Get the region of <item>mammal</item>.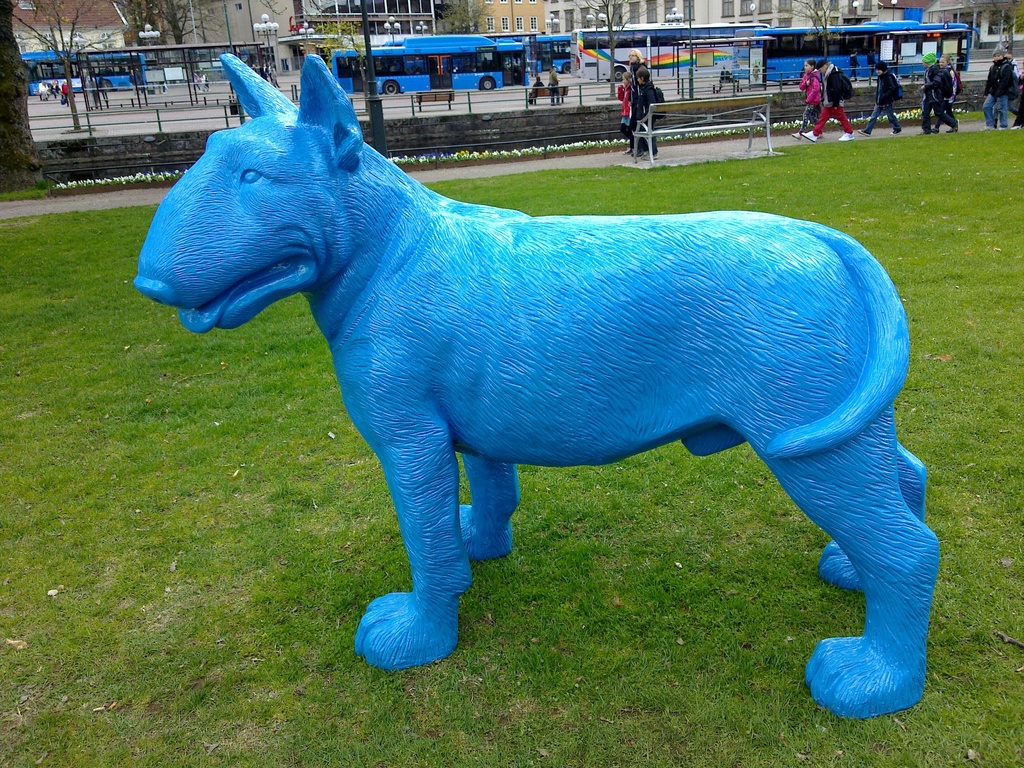
1017 52 1023 116.
